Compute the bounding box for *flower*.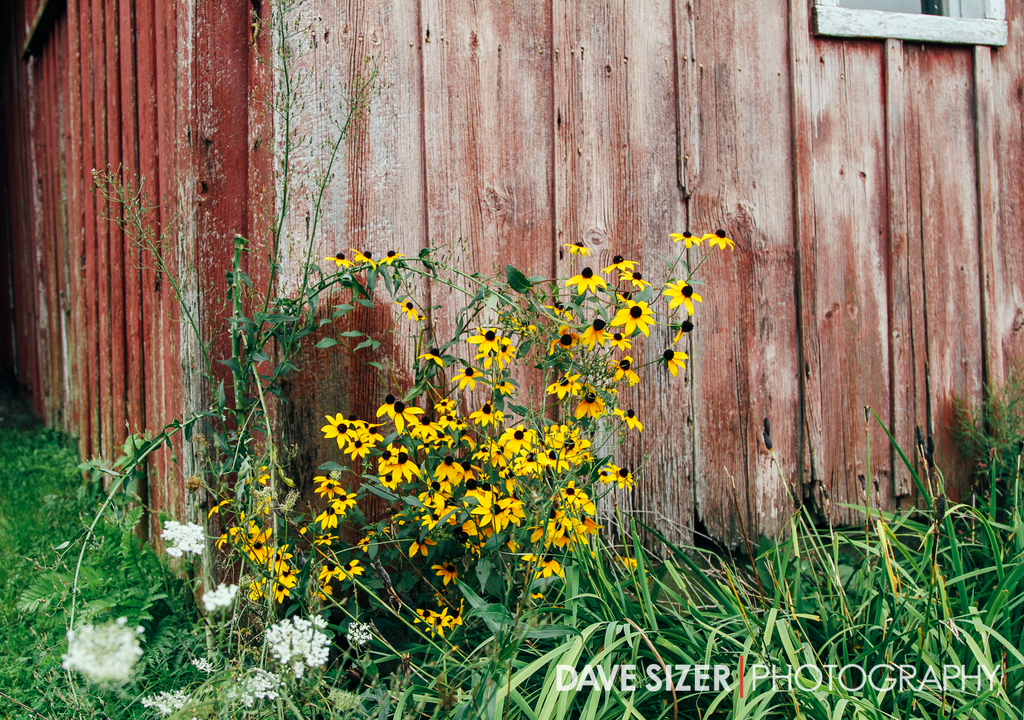
x1=92 y1=168 x2=97 y2=175.
